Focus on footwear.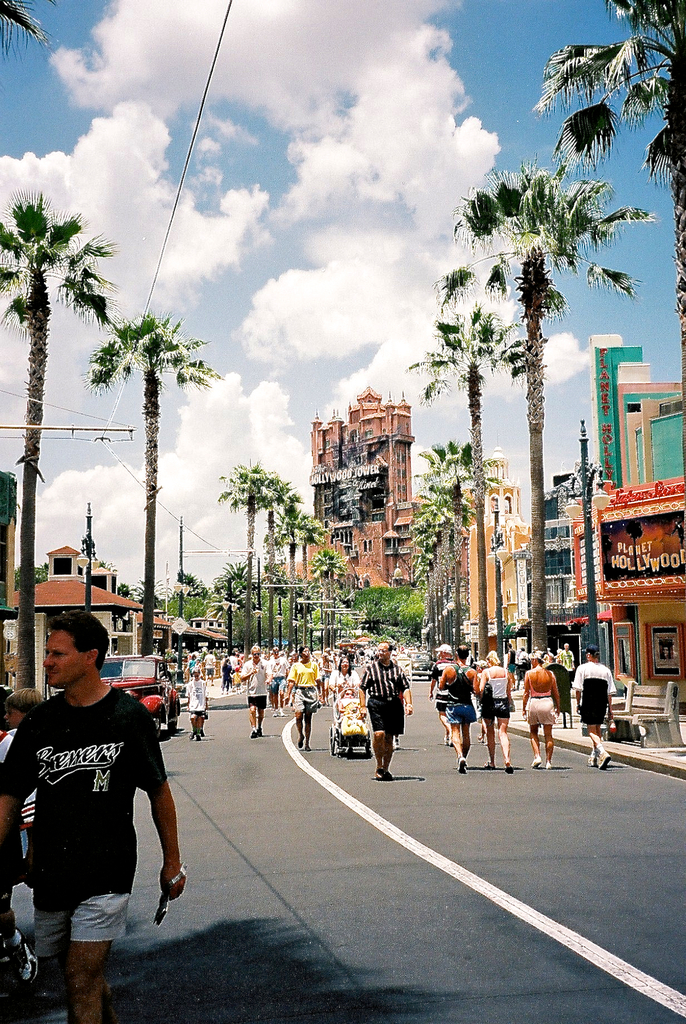
Focused at 599,751,611,767.
